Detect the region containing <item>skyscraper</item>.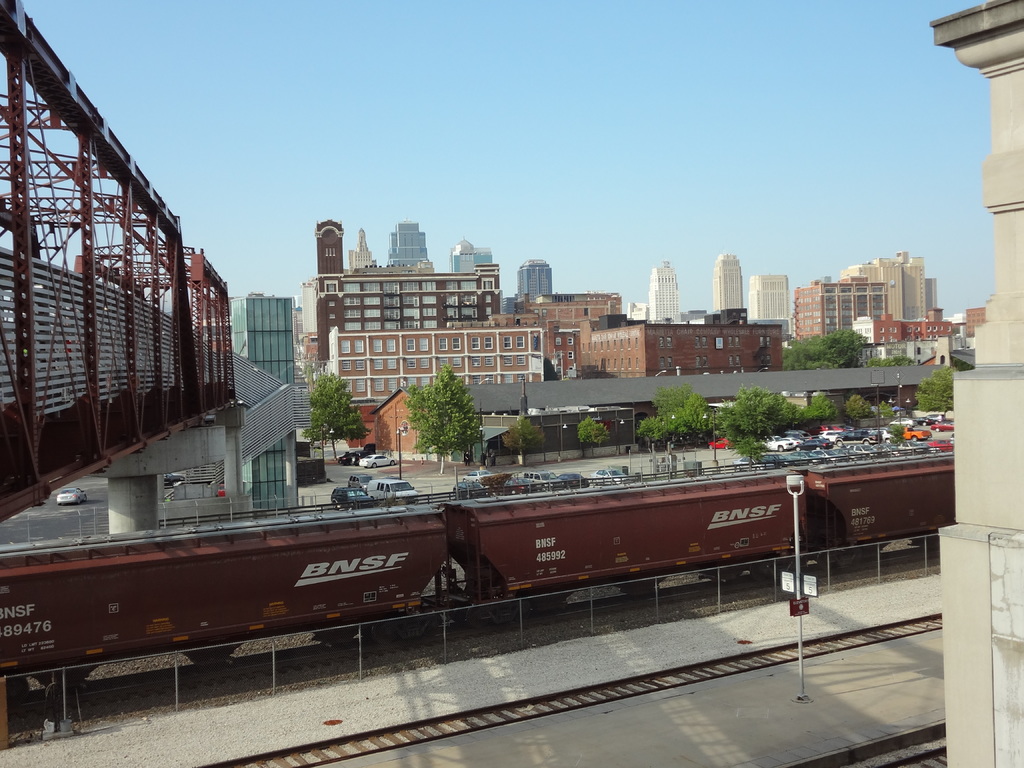
locate(514, 257, 551, 300).
